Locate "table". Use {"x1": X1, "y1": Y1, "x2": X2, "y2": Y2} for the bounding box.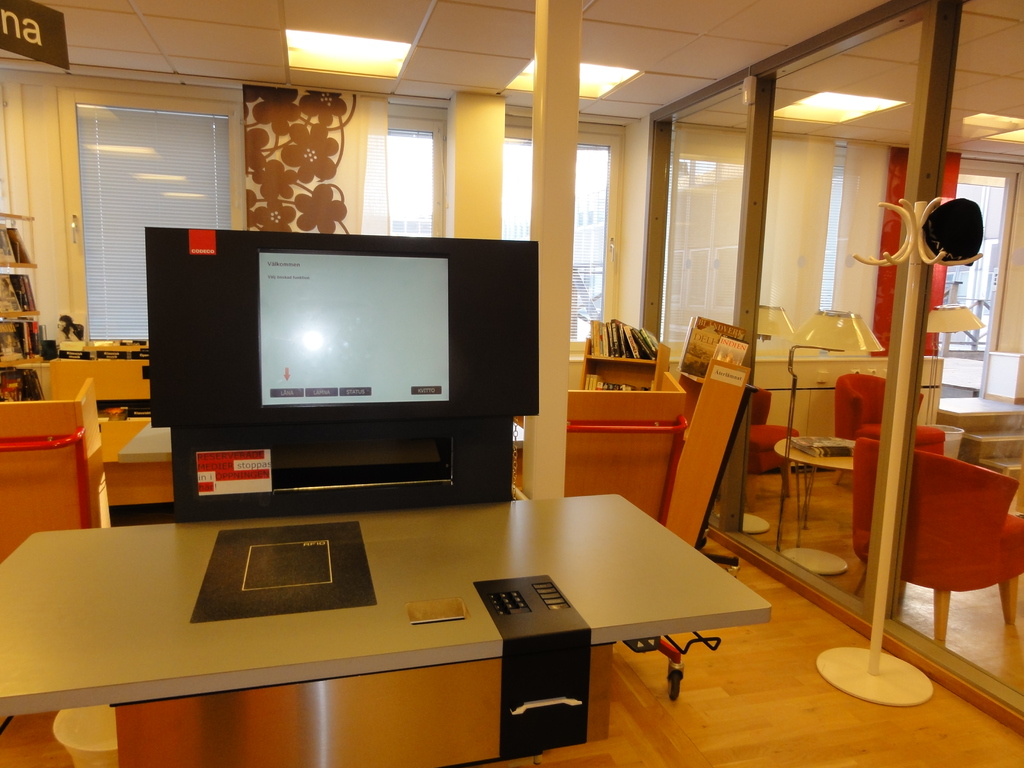
{"x1": 45, "y1": 356, "x2": 145, "y2": 400}.
